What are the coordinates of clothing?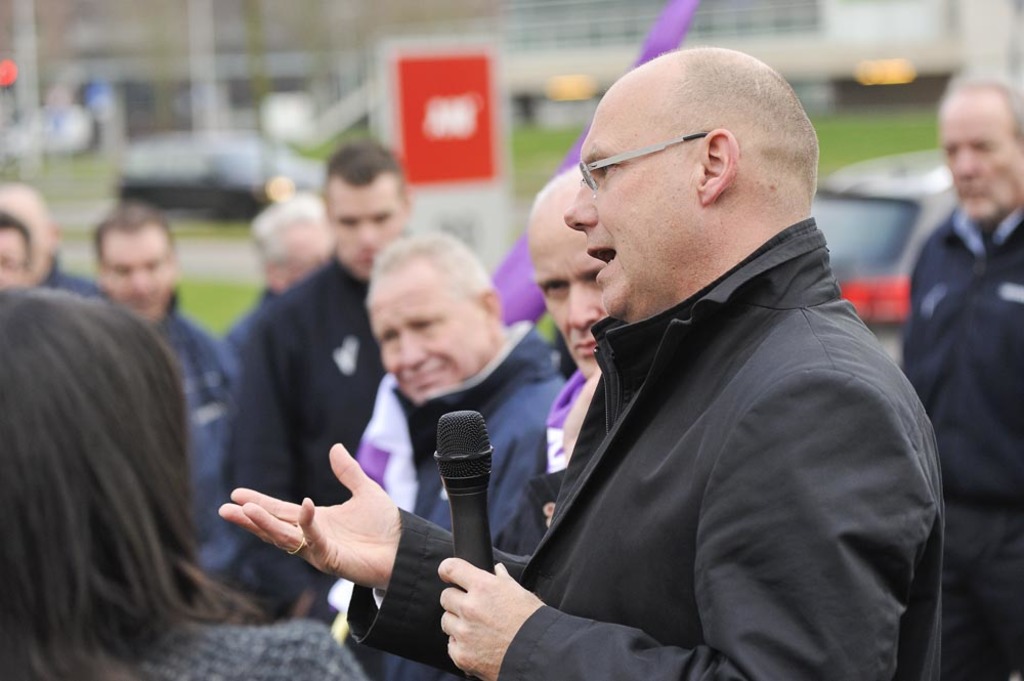
Rect(81, 606, 370, 680).
